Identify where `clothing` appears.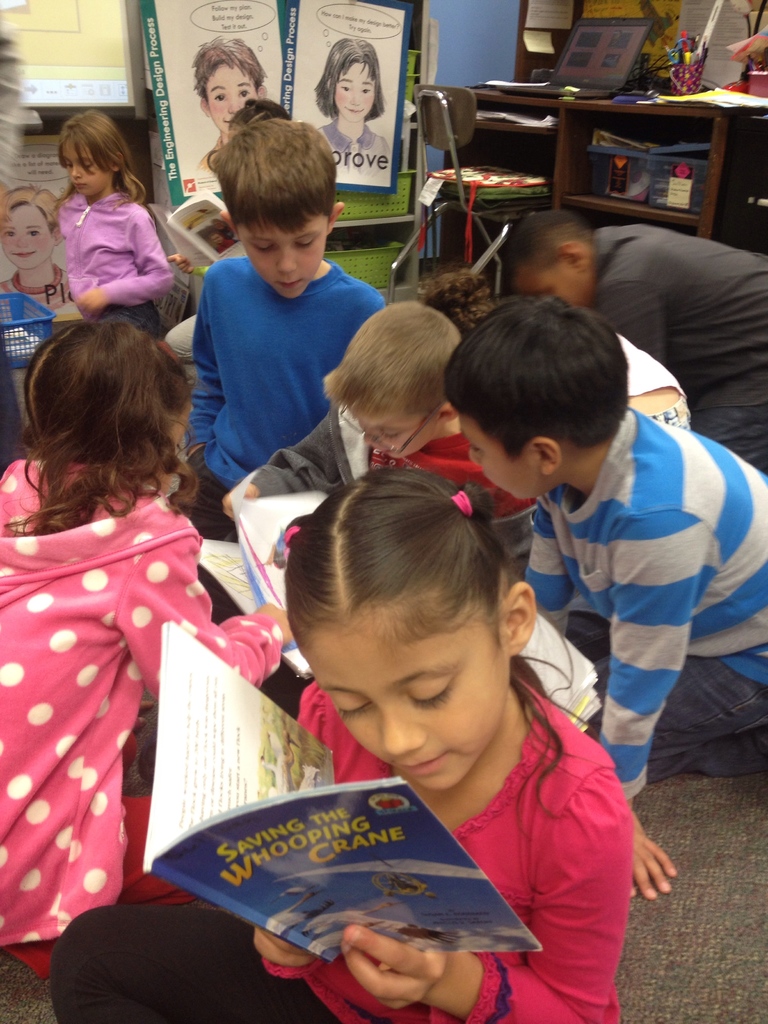
Appears at x1=0, y1=261, x2=79, y2=326.
